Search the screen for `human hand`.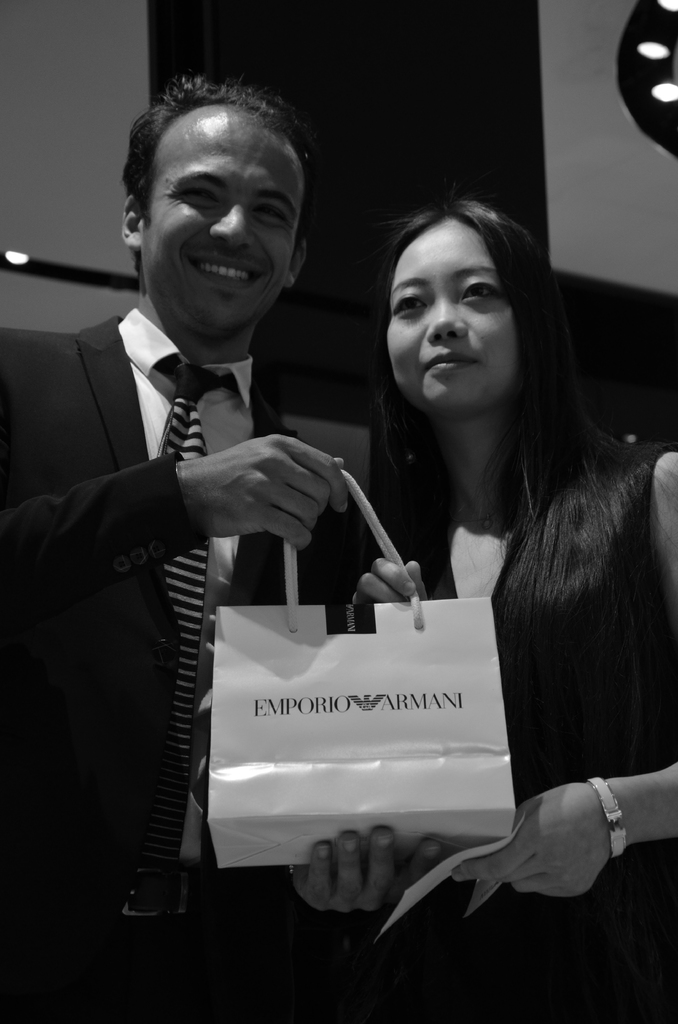
Found at BBox(483, 756, 644, 900).
